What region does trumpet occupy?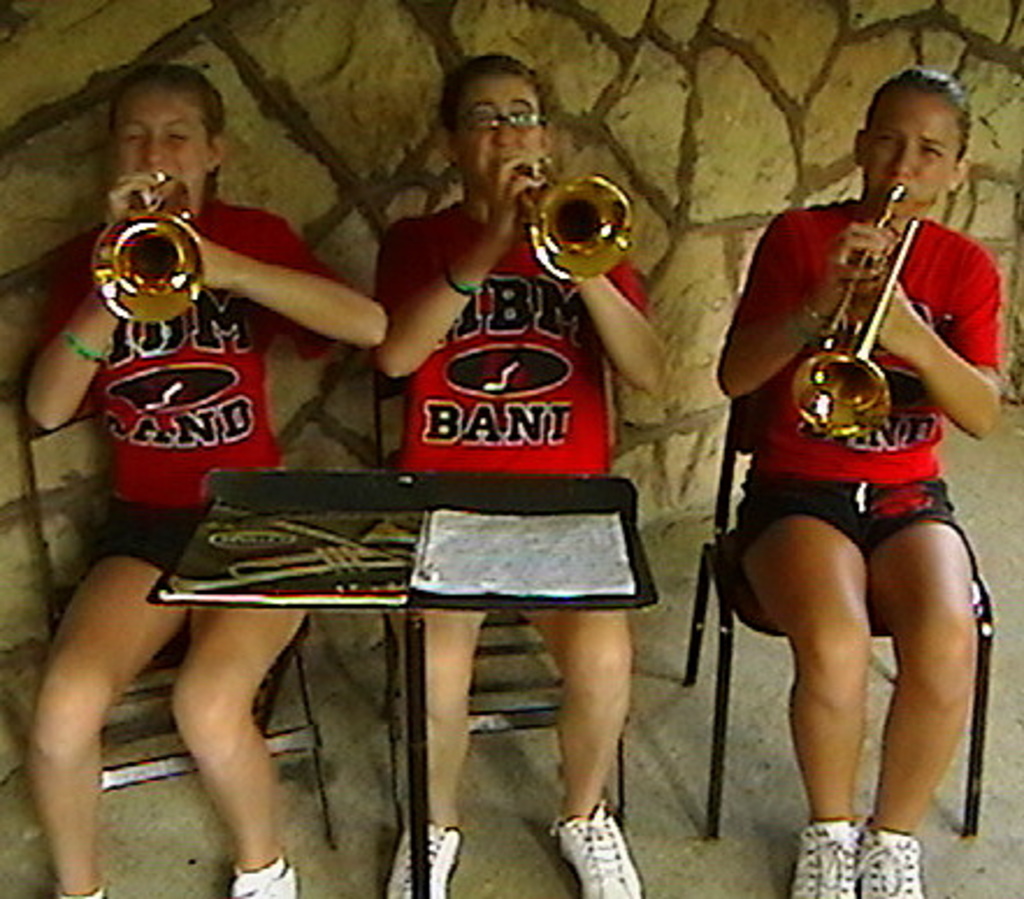
x1=88 y1=195 x2=197 y2=295.
